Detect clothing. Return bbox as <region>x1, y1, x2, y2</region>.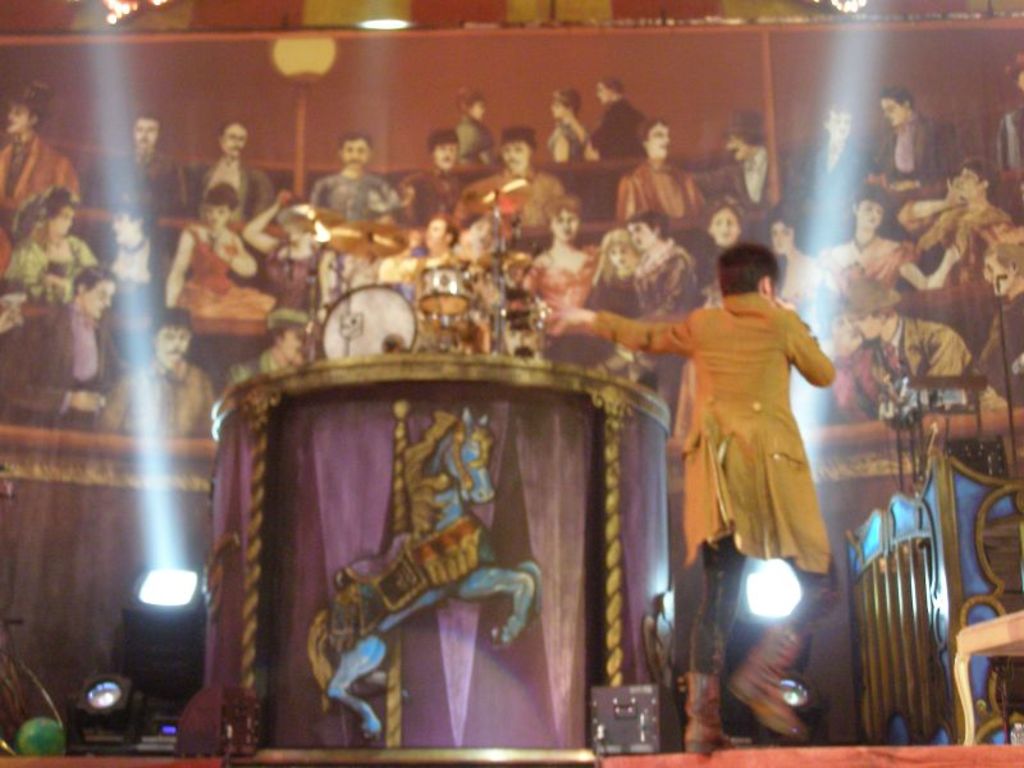
<region>919, 197, 1012, 283</region>.
